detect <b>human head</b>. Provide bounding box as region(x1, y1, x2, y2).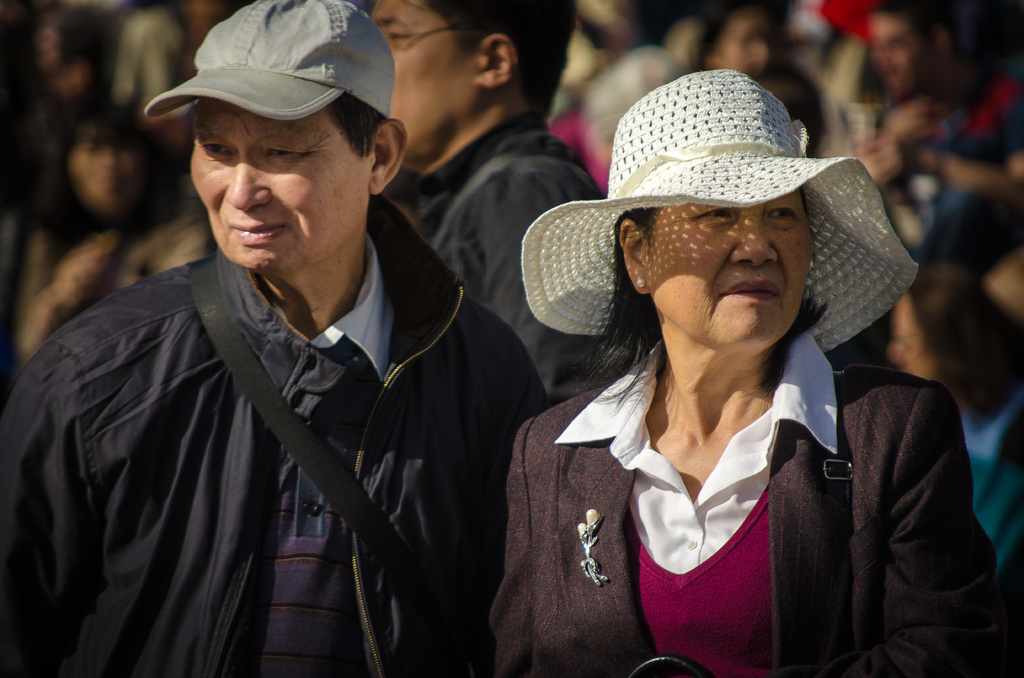
region(871, 0, 971, 100).
